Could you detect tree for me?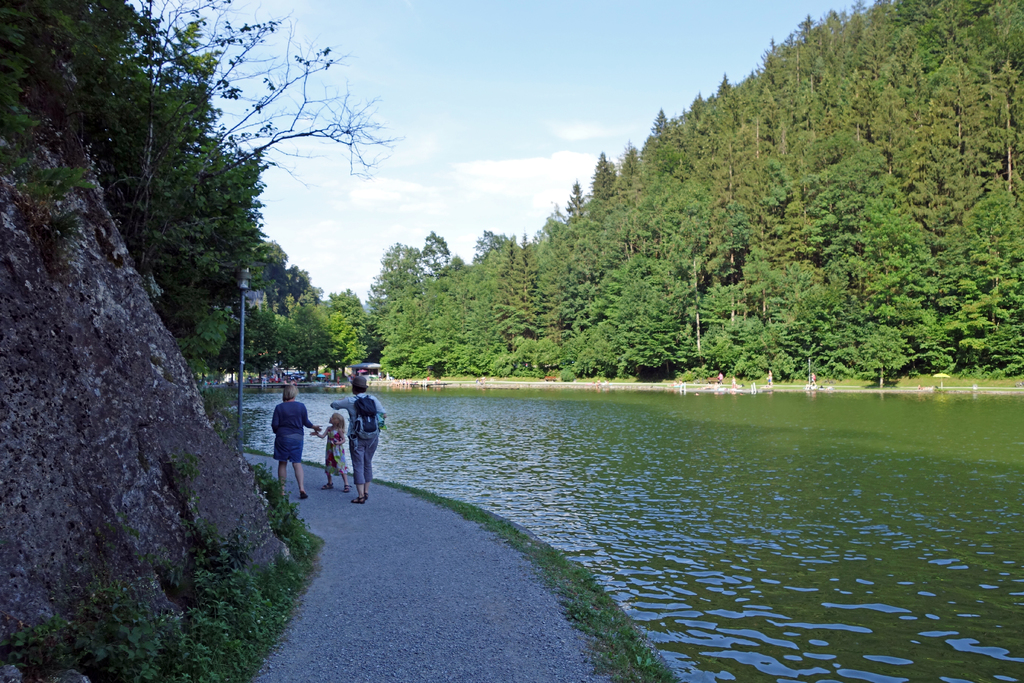
Detection result: left=413, top=231, right=460, bottom=288.
